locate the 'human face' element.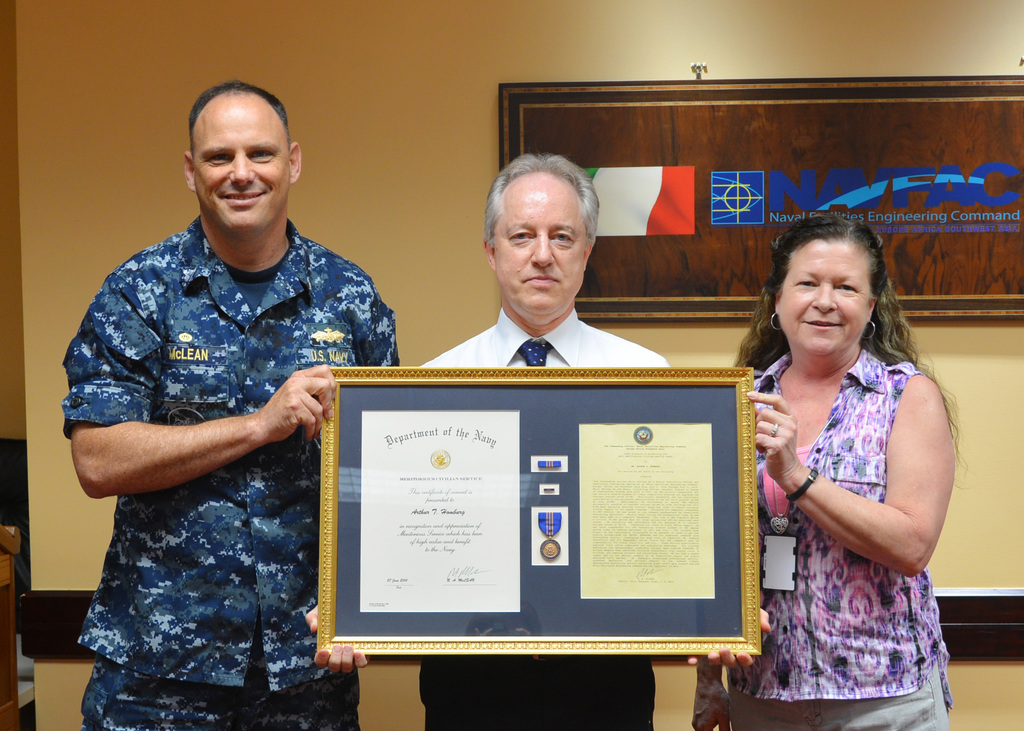
Element bbox: crop(777, 242, 870, 348).
